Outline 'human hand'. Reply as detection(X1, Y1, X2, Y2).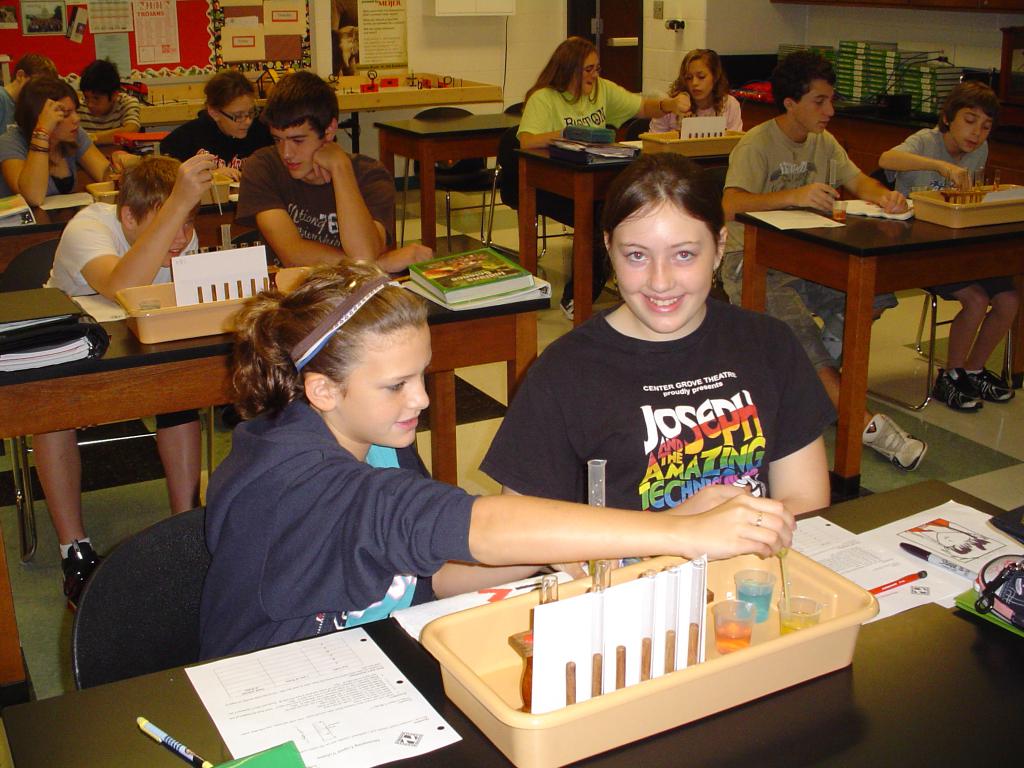
detection(939, 160, 975, 189).
